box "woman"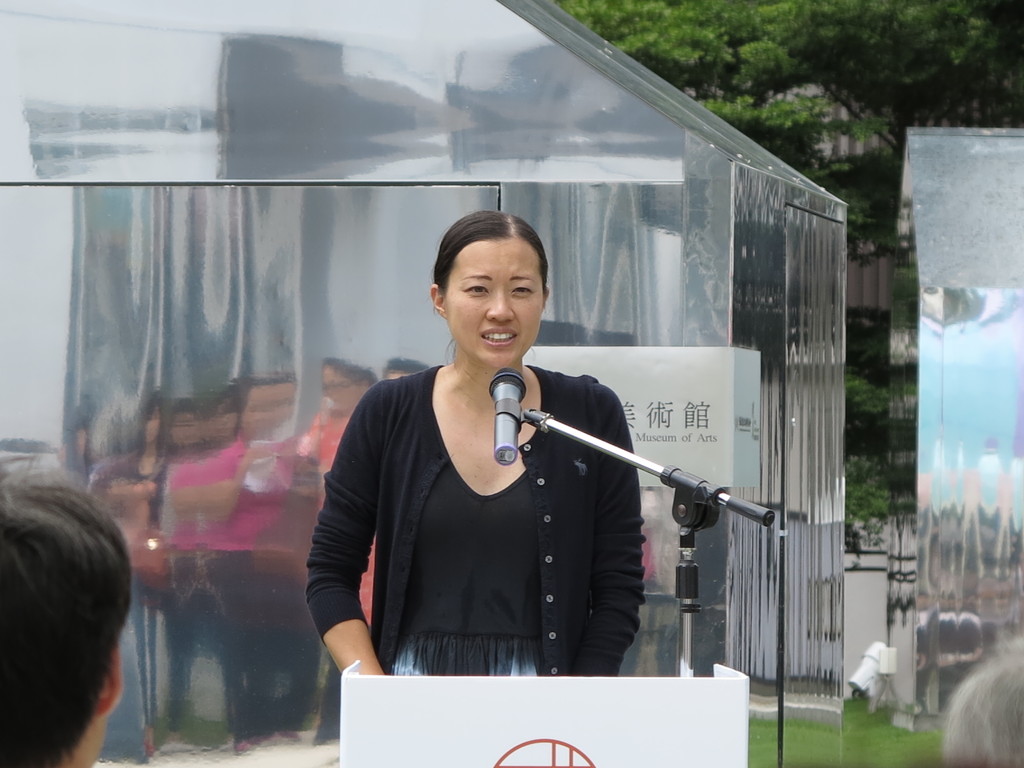
rect(305, 208, 650, 678)
